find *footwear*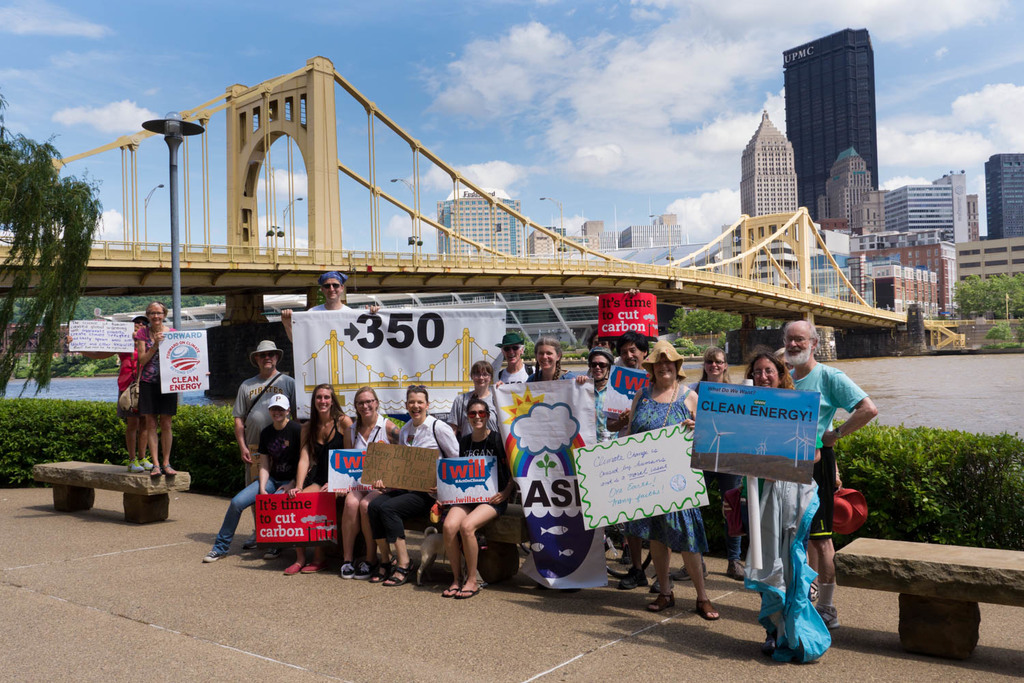
725/557/746/581
